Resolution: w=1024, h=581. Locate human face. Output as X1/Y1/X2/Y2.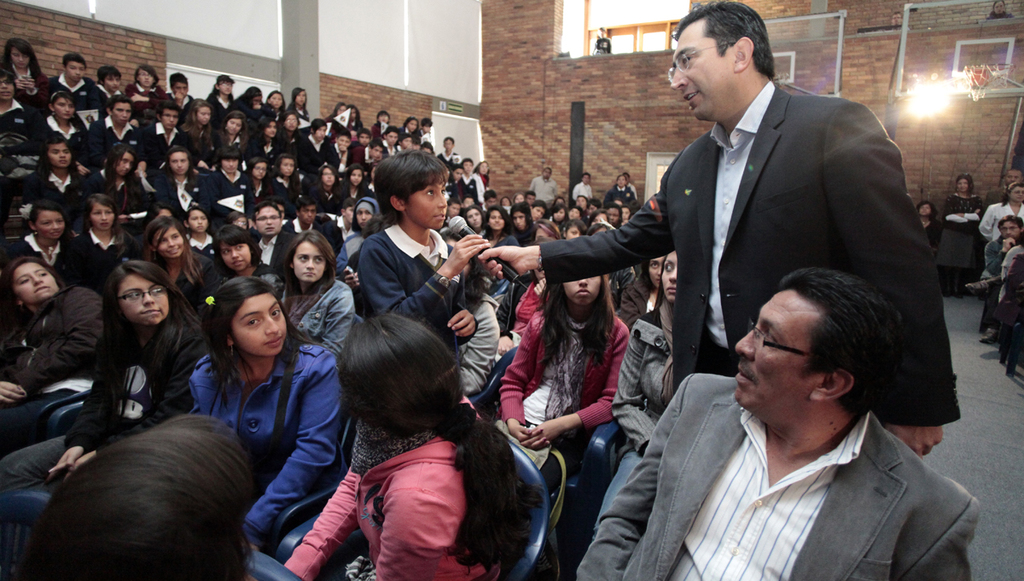
372/143/384/160.
